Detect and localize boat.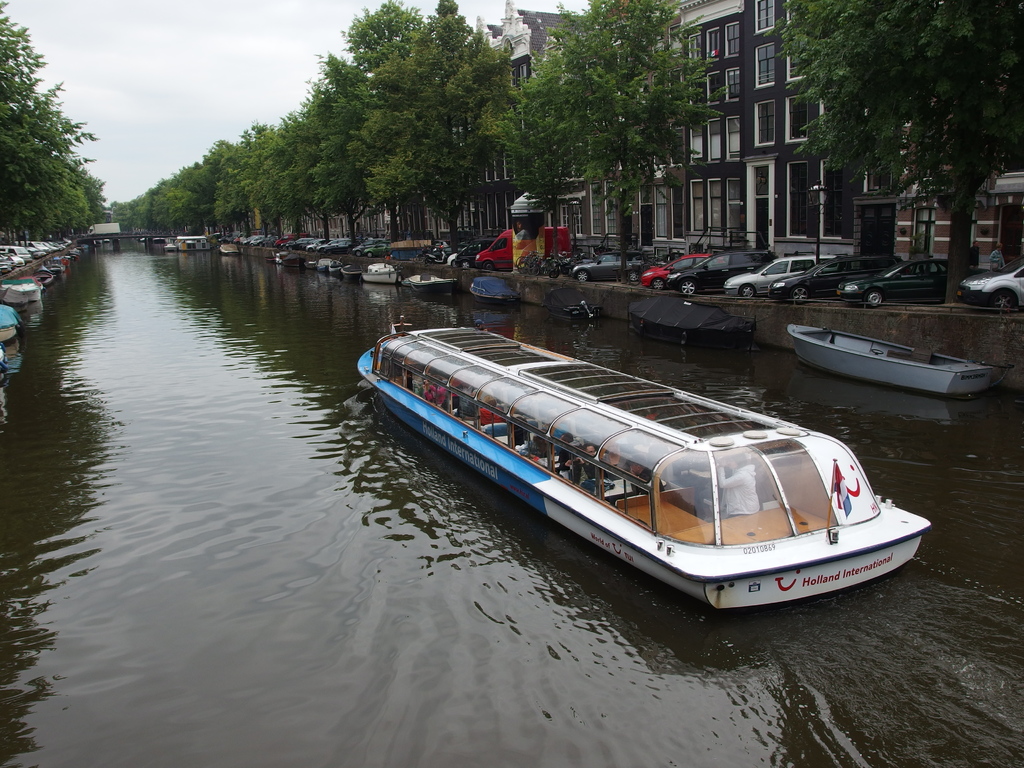
Localized at l=60, t=253, r=71, b=264.
